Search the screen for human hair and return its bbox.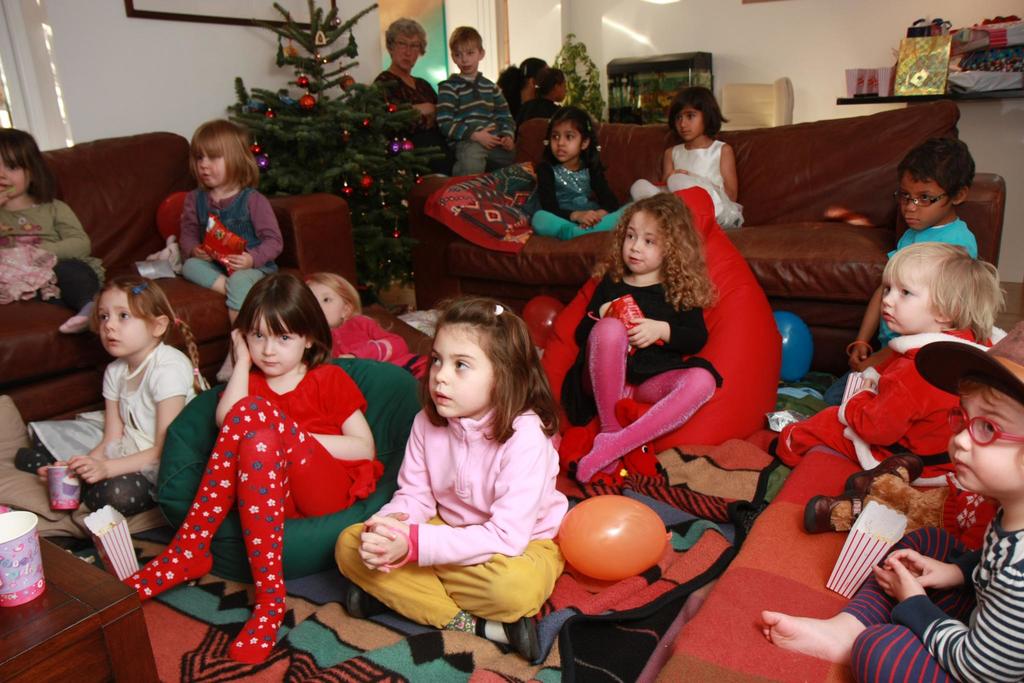
Found: bbox=[94, 274, 206, 395].
